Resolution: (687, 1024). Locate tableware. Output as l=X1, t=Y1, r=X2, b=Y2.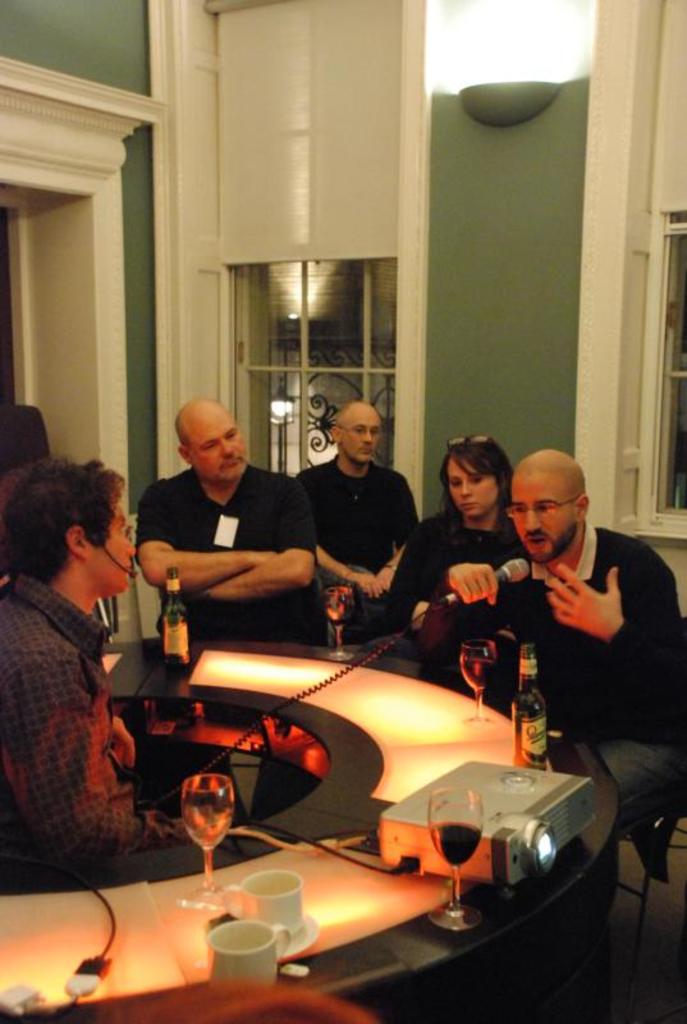
l=193, t=923, r=293, b=984.
